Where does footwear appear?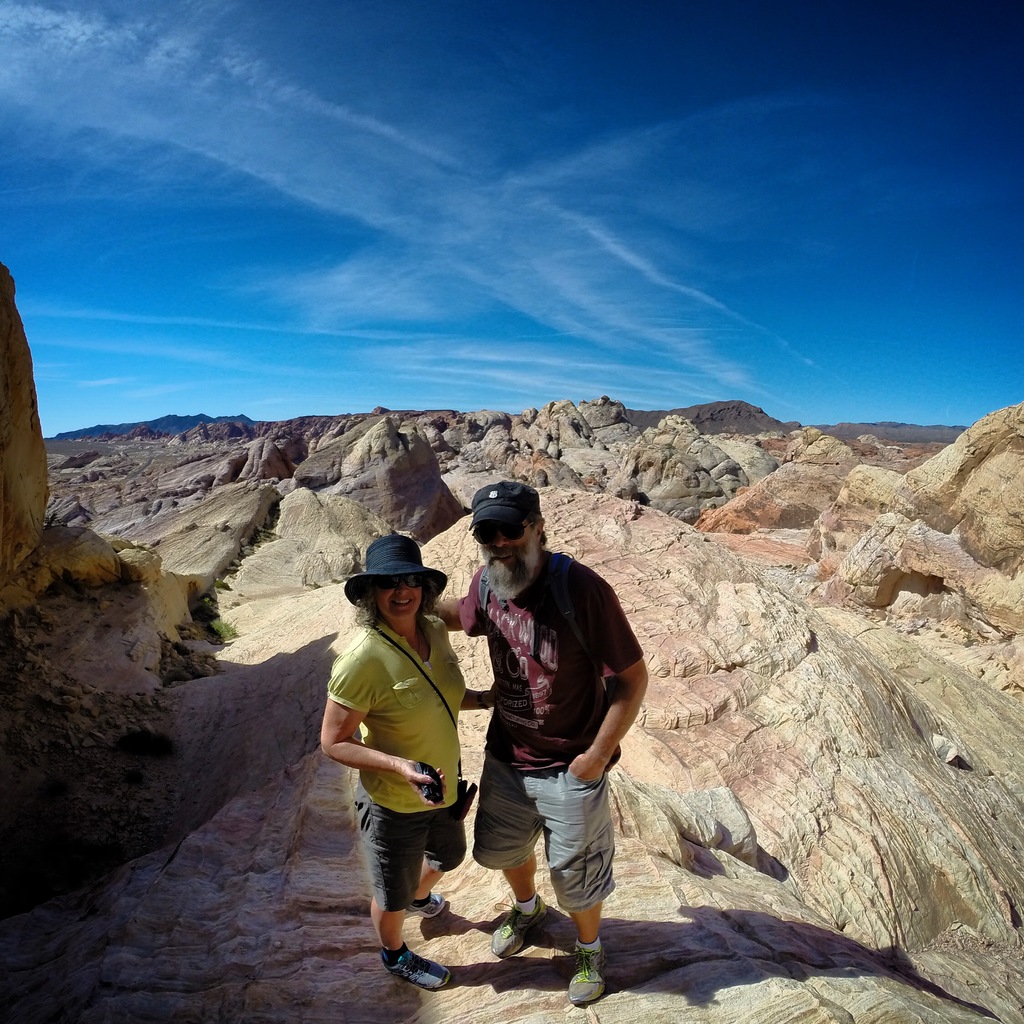
Appears at <box>405,896,445,917</box>.
